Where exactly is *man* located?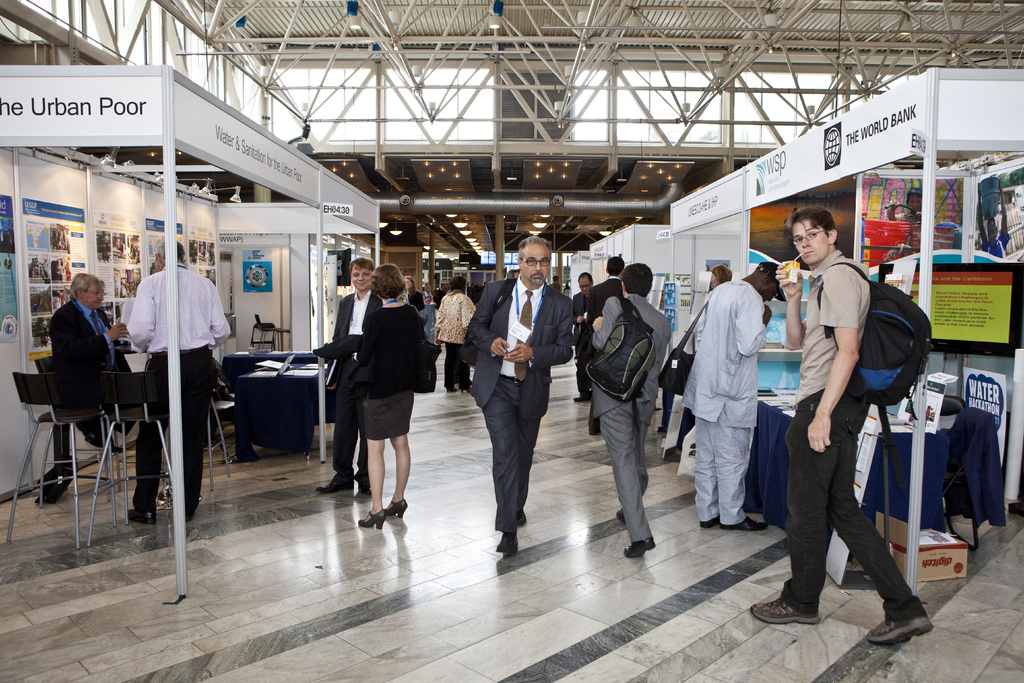
Its bounding box is l=436, t=228, r=580, b=570.
